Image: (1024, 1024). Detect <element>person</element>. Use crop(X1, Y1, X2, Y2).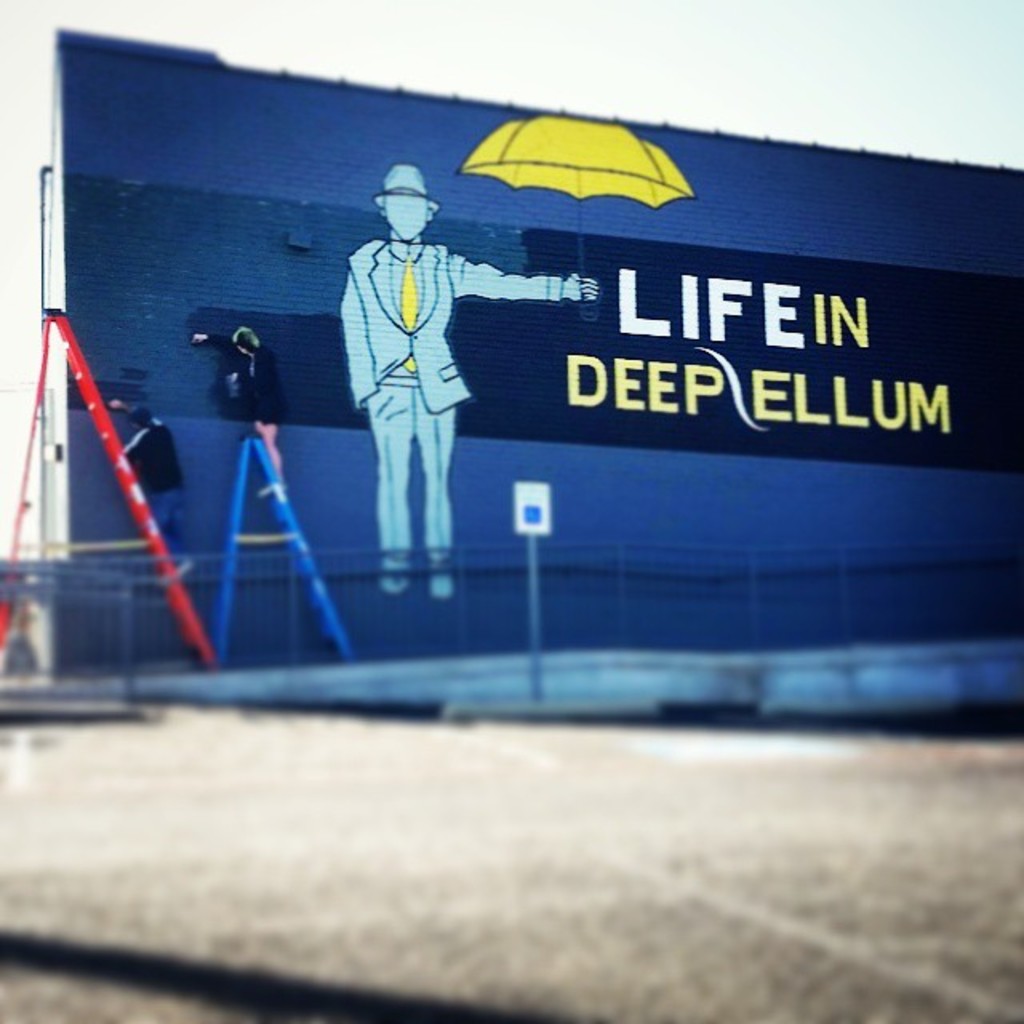
crop(302, 109, 514, 650).
